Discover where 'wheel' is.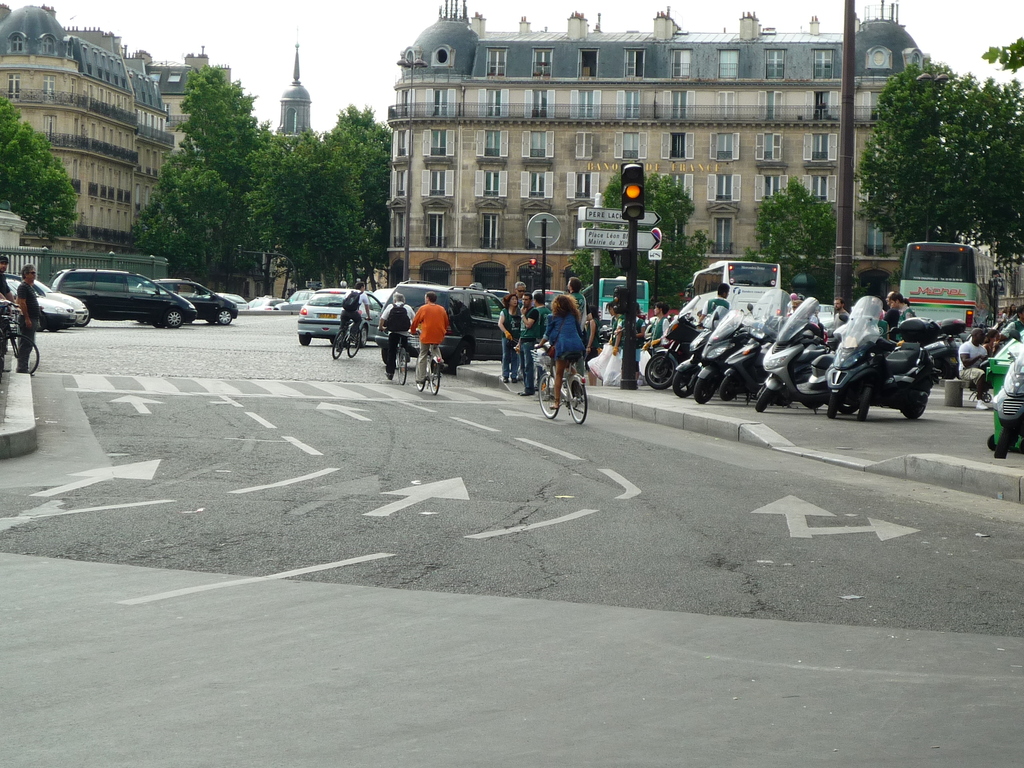
Discovered at {"x1": 166, "y1": 309, "x2": 184, "y2": 328}.
